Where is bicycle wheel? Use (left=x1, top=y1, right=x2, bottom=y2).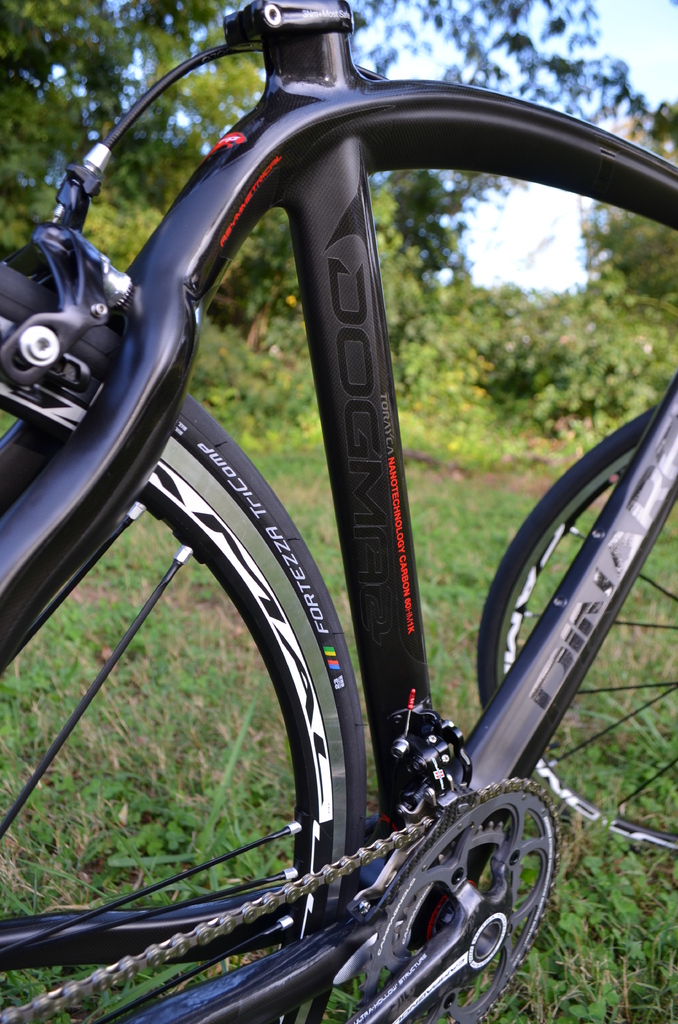
(left=471, top=398, right=677, bottom=860).
